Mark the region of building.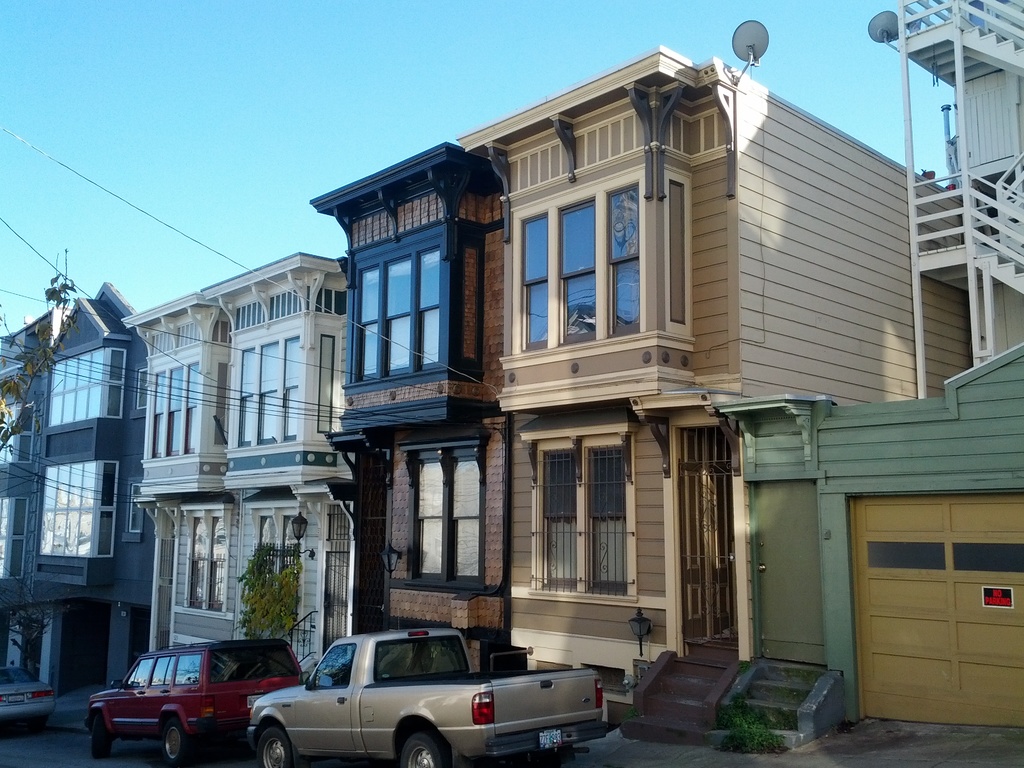
Region: BBox(123, 251, 353, 673).
